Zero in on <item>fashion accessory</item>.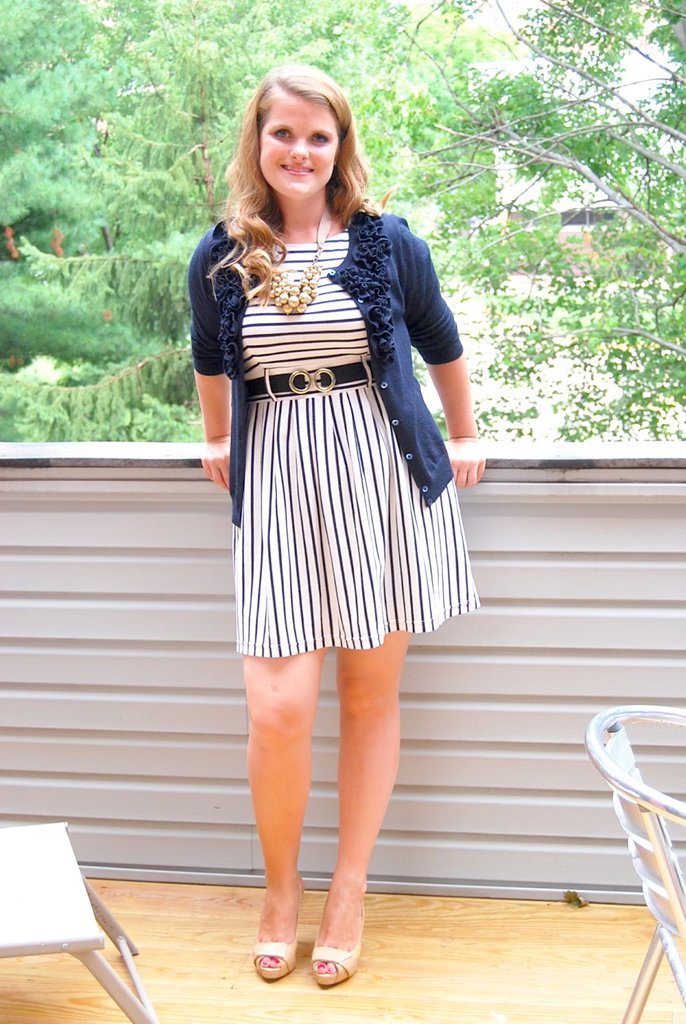
Zeroed in: select_region(251, 915, 303, 987).
